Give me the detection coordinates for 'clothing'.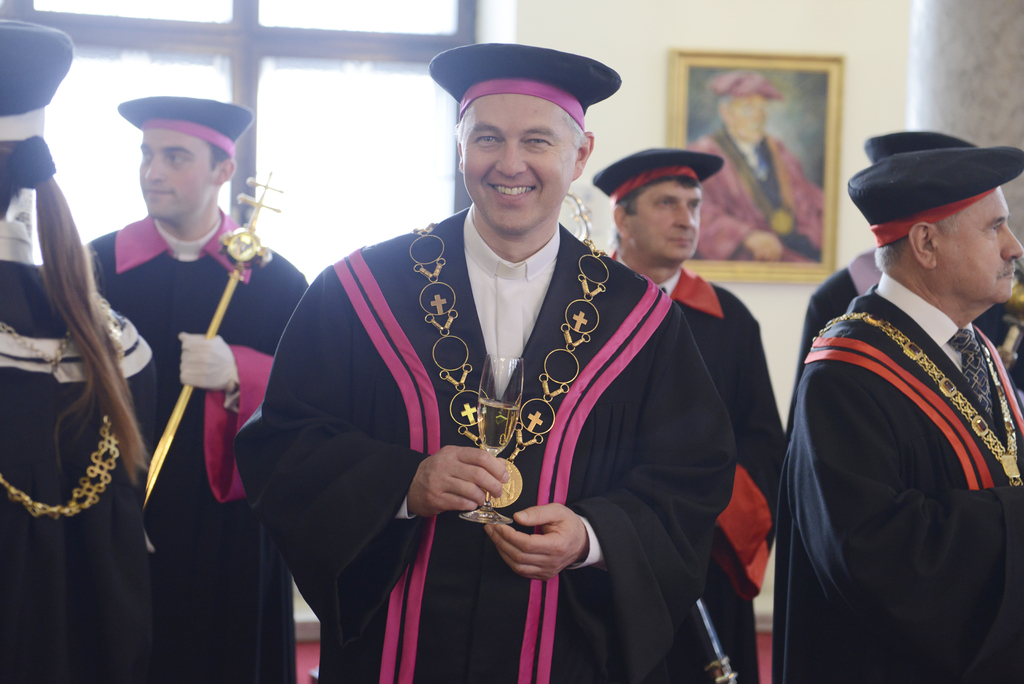
x1=0 y1=244 x2=175 y2=683.
